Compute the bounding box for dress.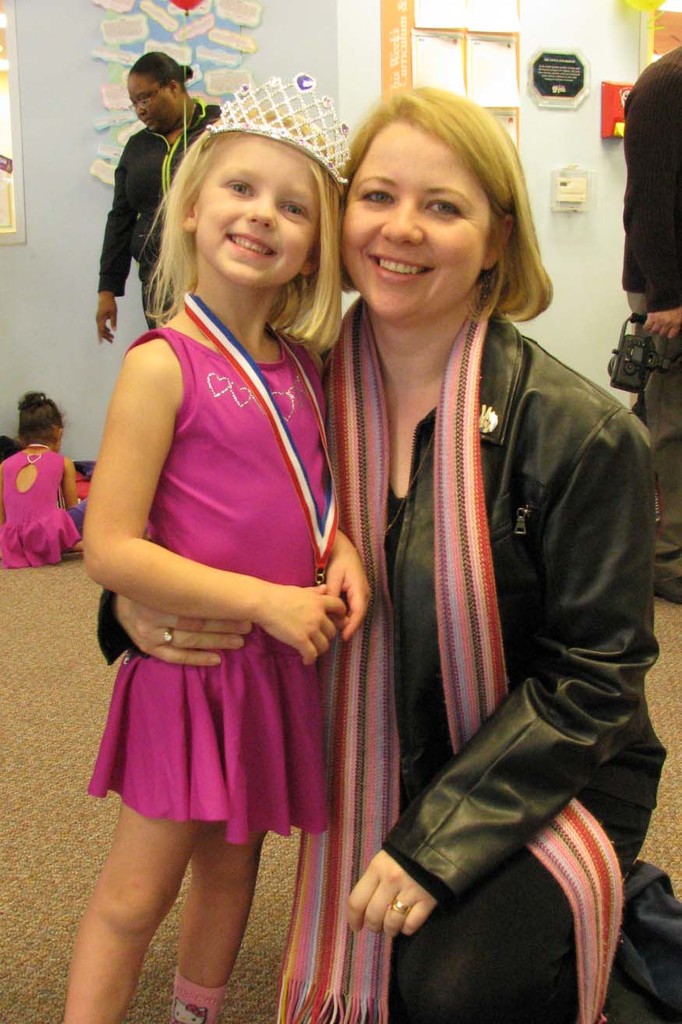
{"x1": 89, "y1": 322, "x2": 331, "y2": 846}.
